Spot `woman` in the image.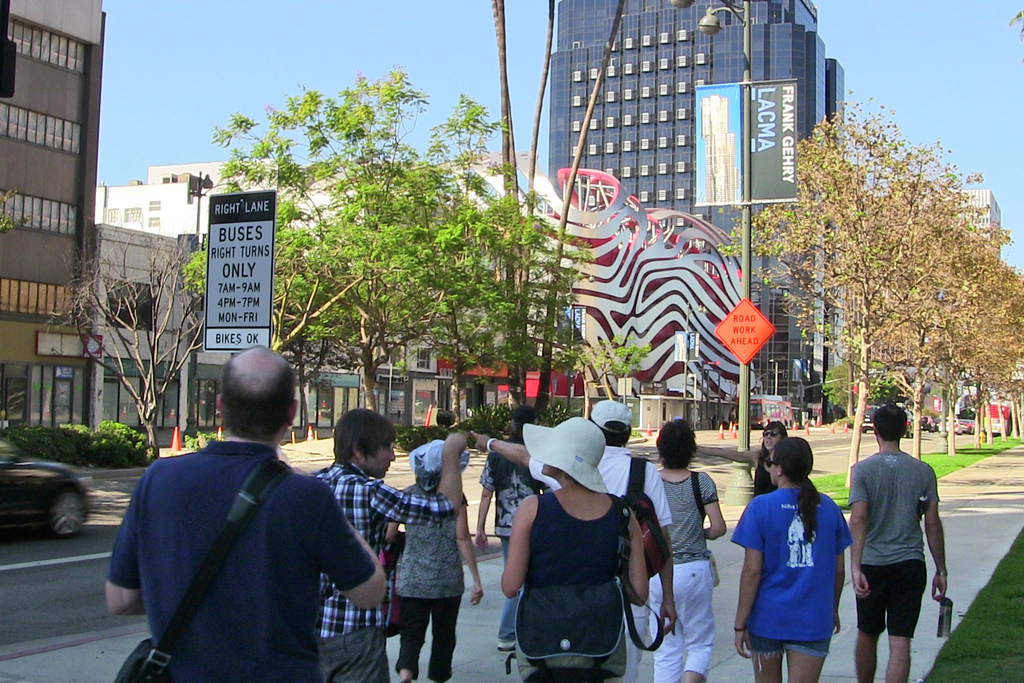
`woman` found at detection(643, 414, 728, 682).
